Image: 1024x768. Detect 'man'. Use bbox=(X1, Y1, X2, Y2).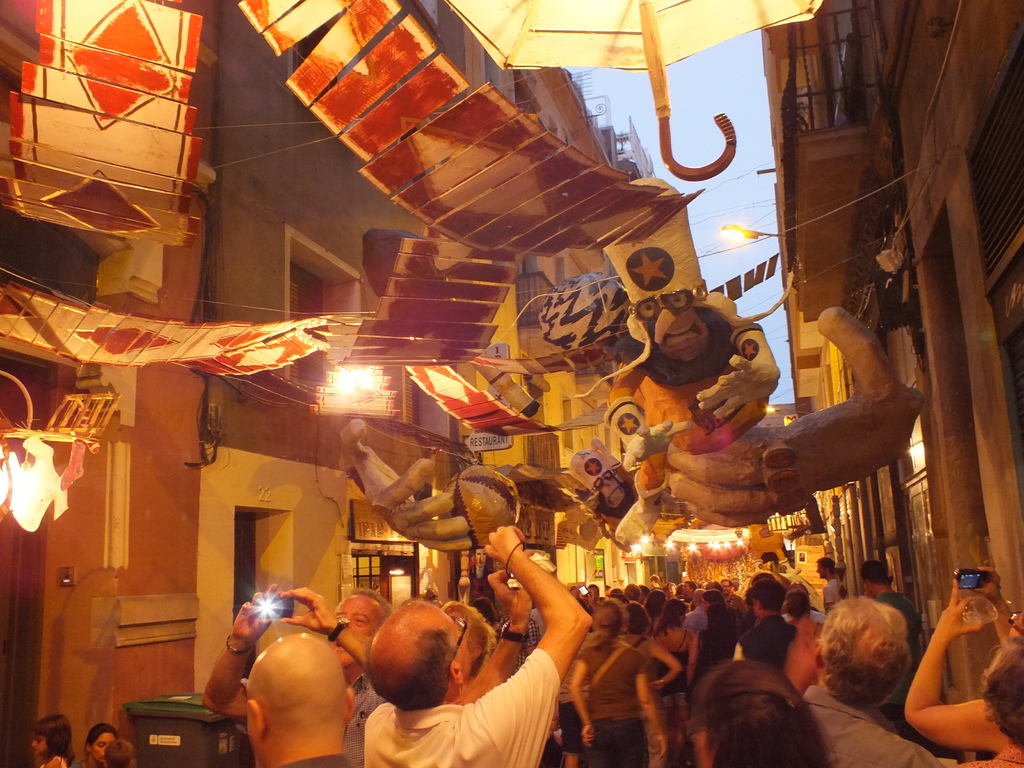
bbox=(596, 173, 784, 547).
